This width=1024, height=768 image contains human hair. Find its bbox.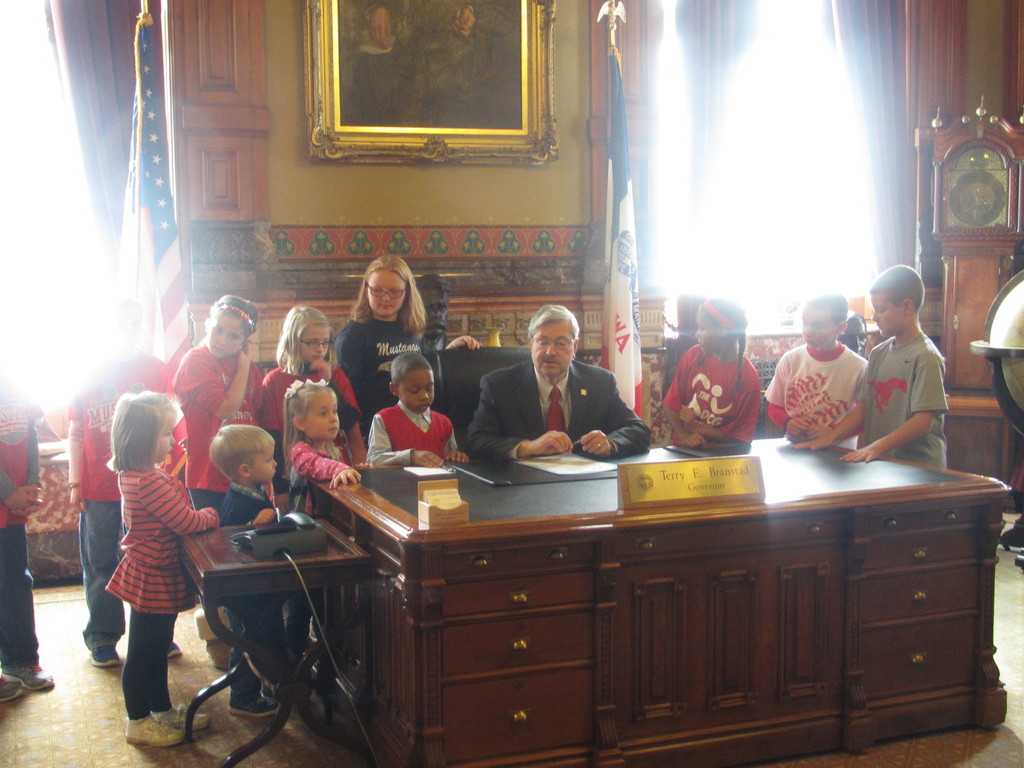
box(700, 296, 749, 387).
